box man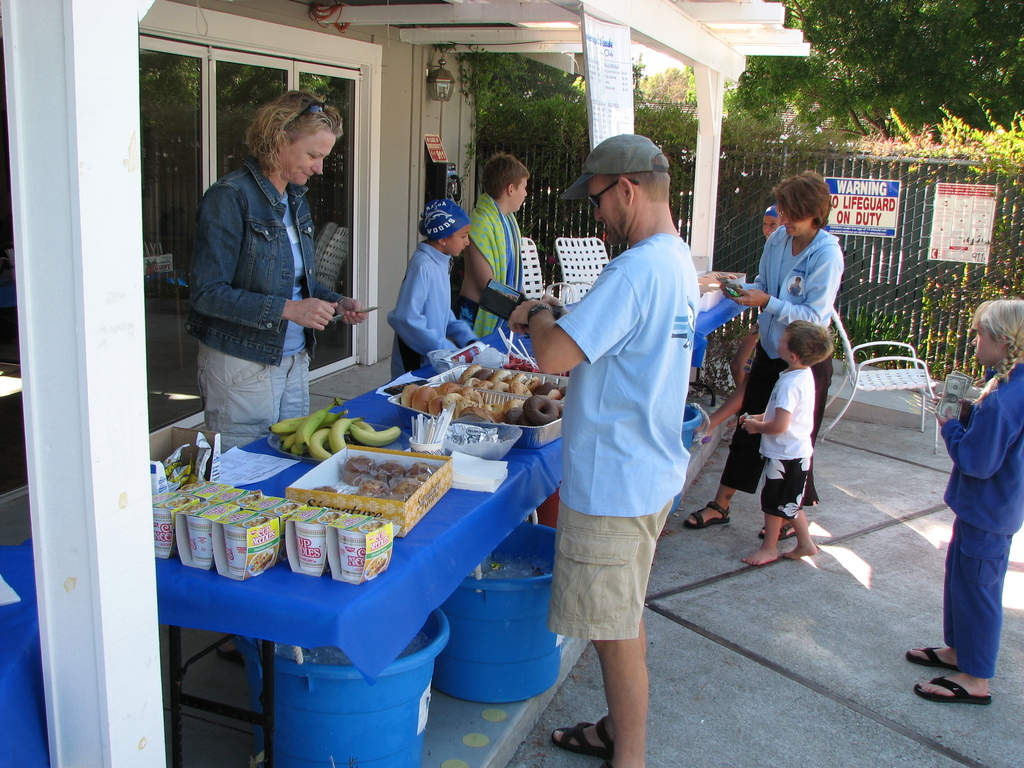
box(533, 118, 724, 749)
